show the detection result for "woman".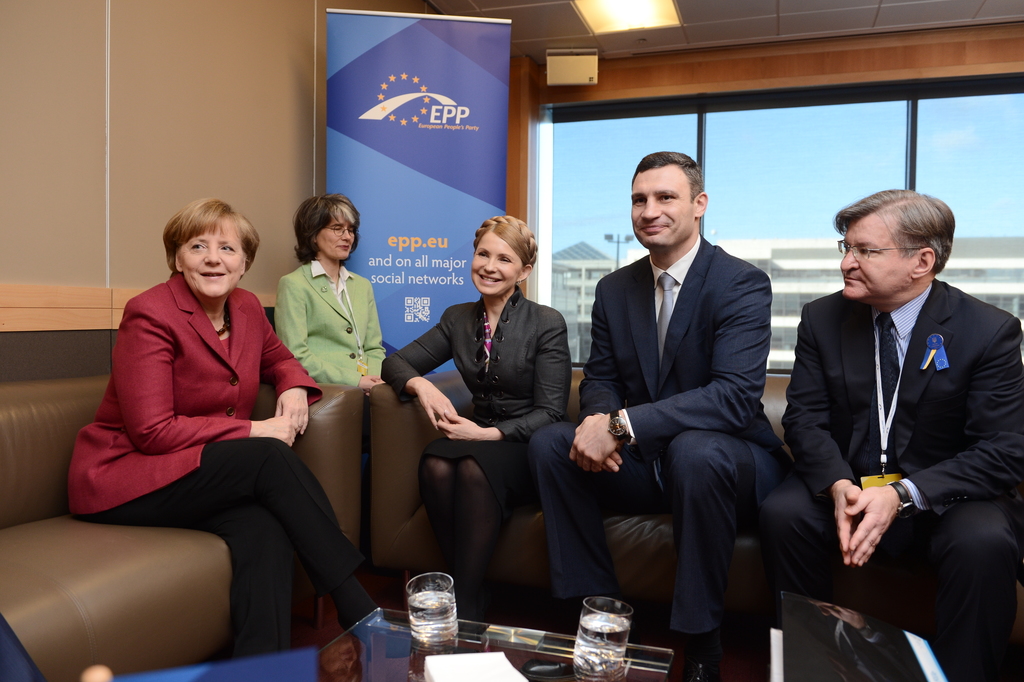
locate(380, 216, 570, 593).
